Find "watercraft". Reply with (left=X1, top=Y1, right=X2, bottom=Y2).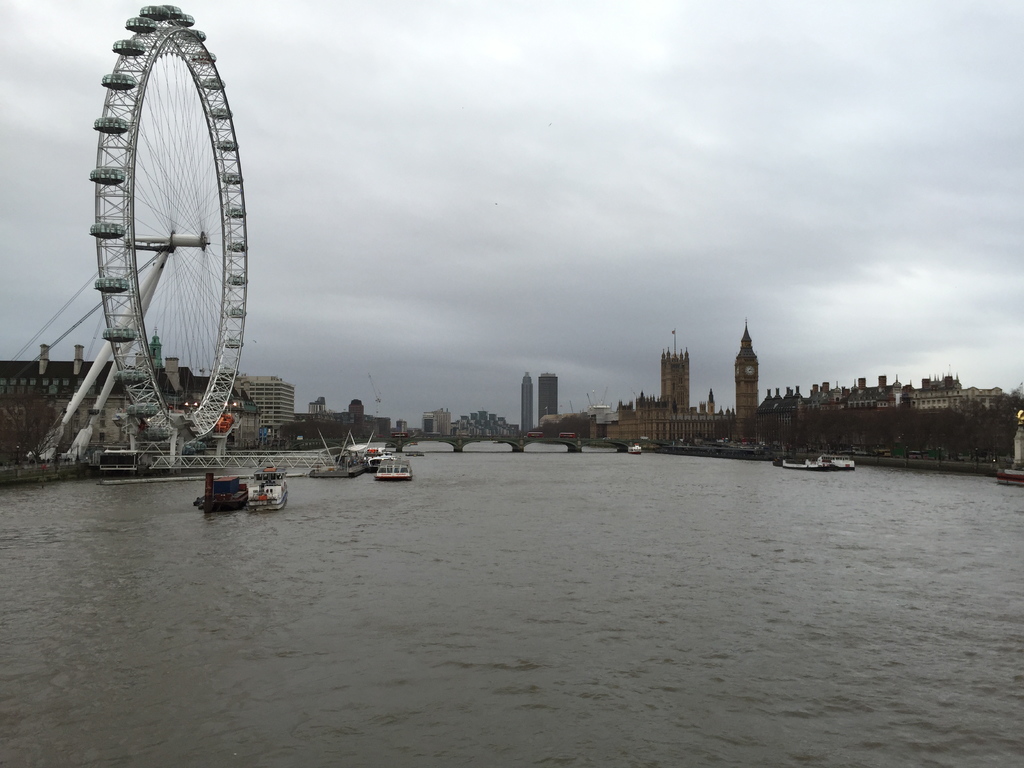
(left=630, top=444, right=648, bottom=456).
